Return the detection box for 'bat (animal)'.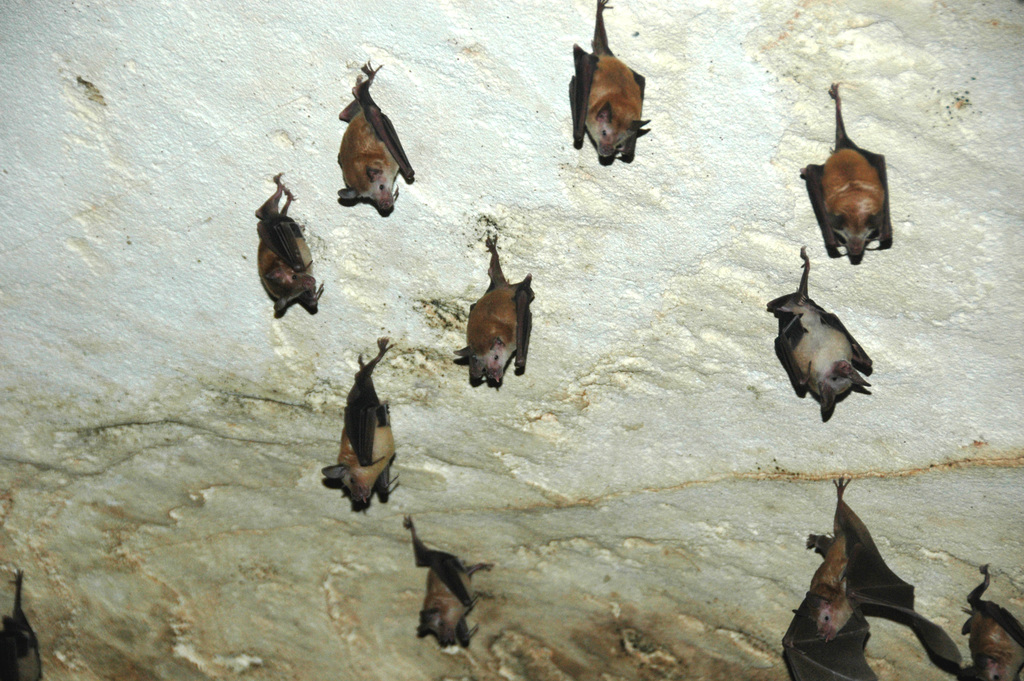
[x1=797, y1=79, x2=895, y2=263].
